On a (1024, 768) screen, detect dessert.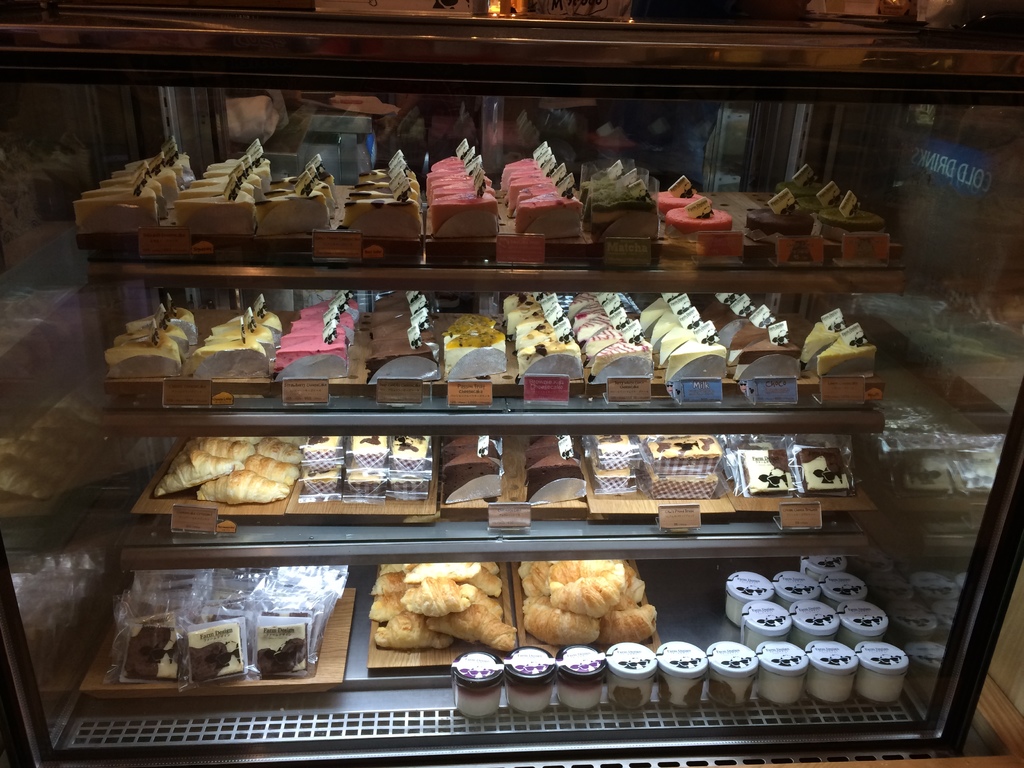
detection(271, 294, 351, 375).
